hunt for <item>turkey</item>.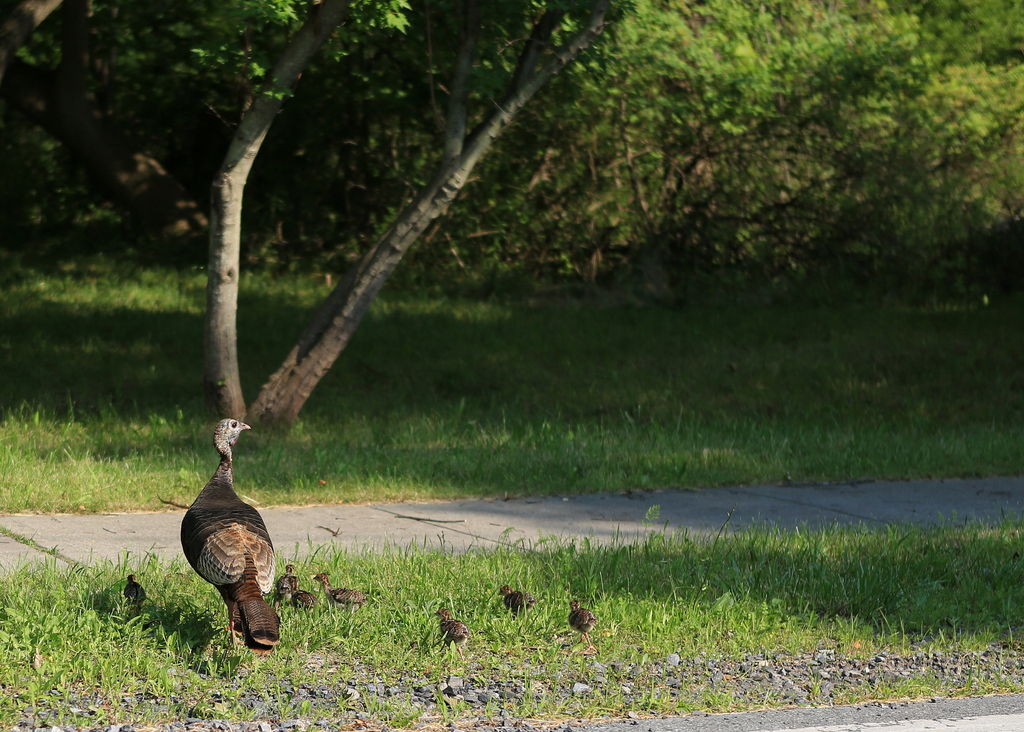
Hunted down at crop(124, 571, 148, 615).
